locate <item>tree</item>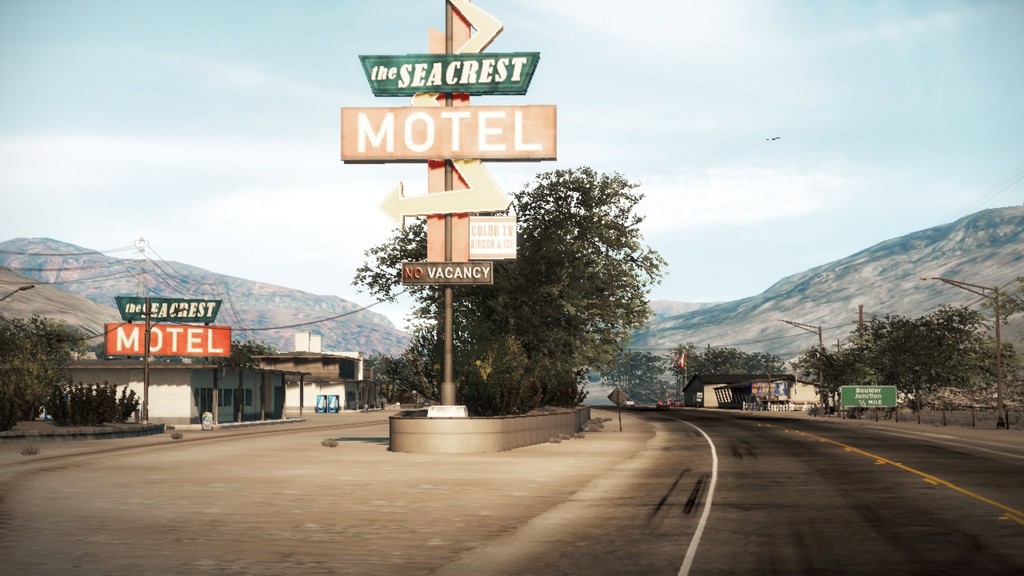
<box>680,338,786,404</box>
